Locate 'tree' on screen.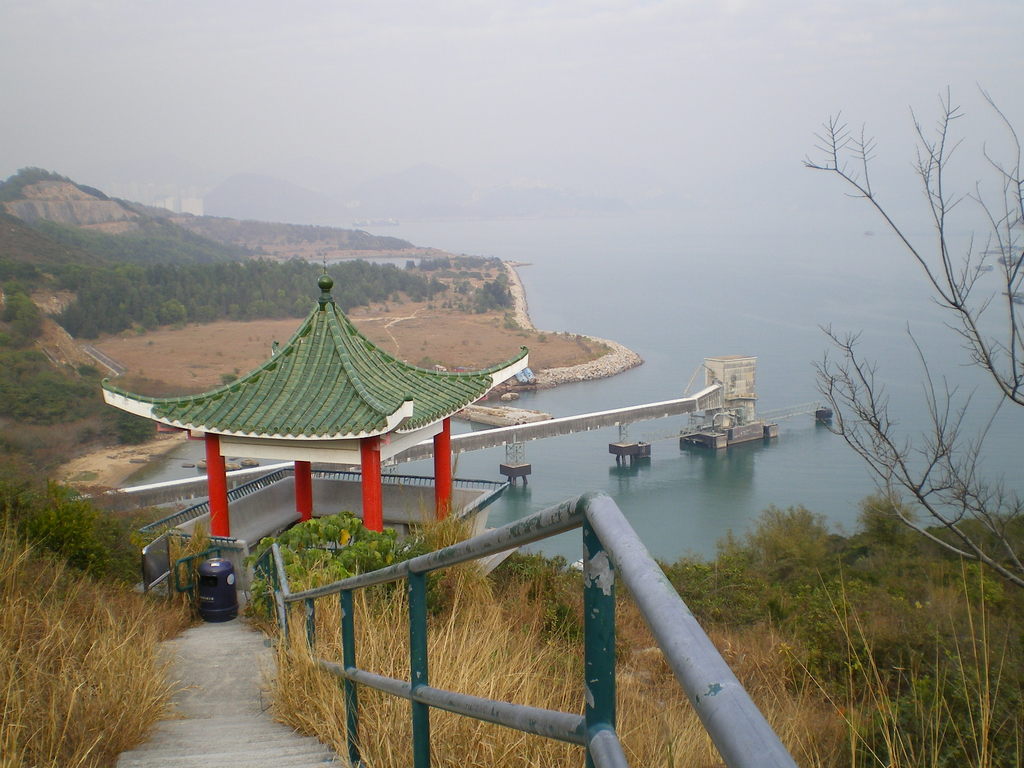
On screen at (left=804, top=56, right=1014, bottom=638).
